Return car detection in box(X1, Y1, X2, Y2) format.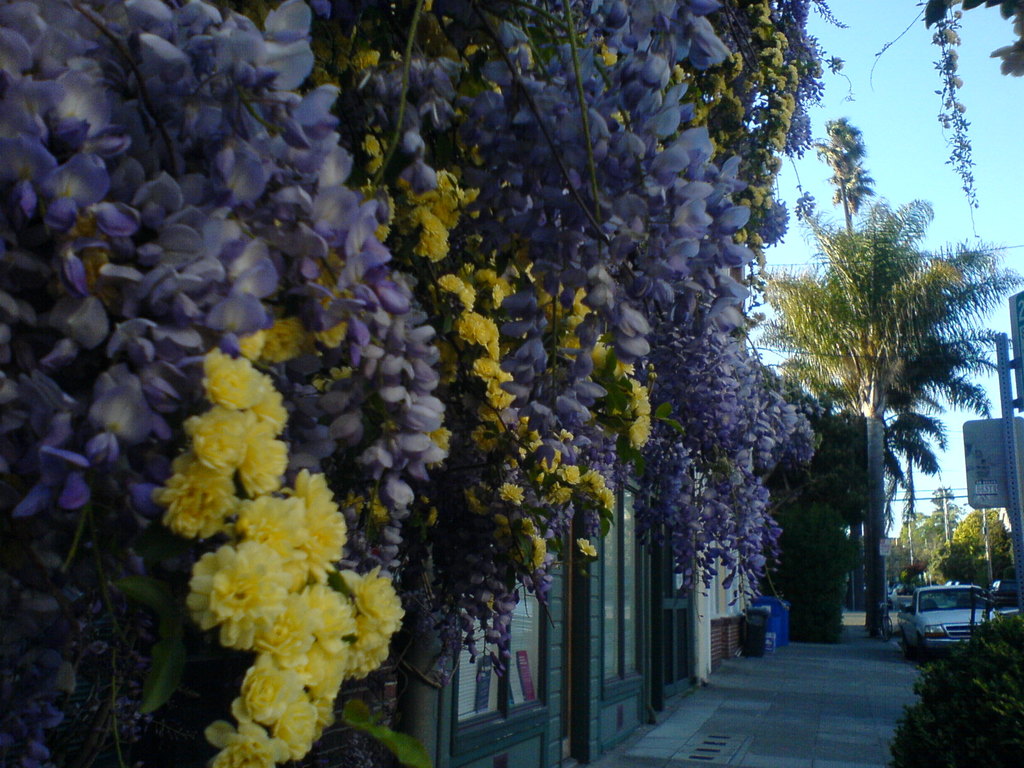
box(887, 587, 909, 614).
